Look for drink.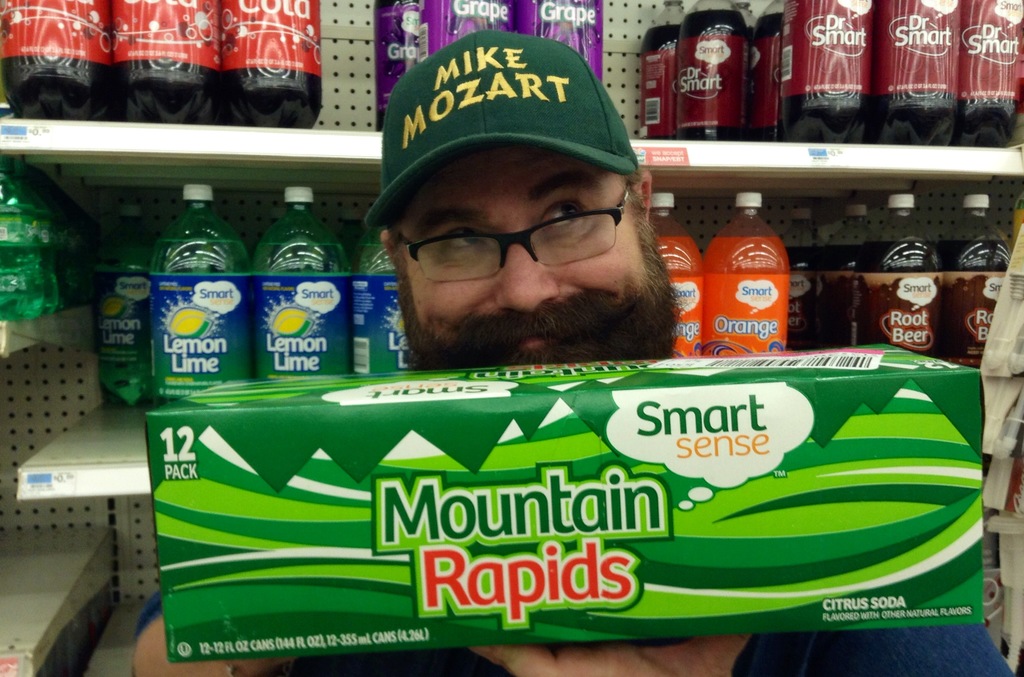
Found: x1=680 y1=0 x2=746 y2=140.
